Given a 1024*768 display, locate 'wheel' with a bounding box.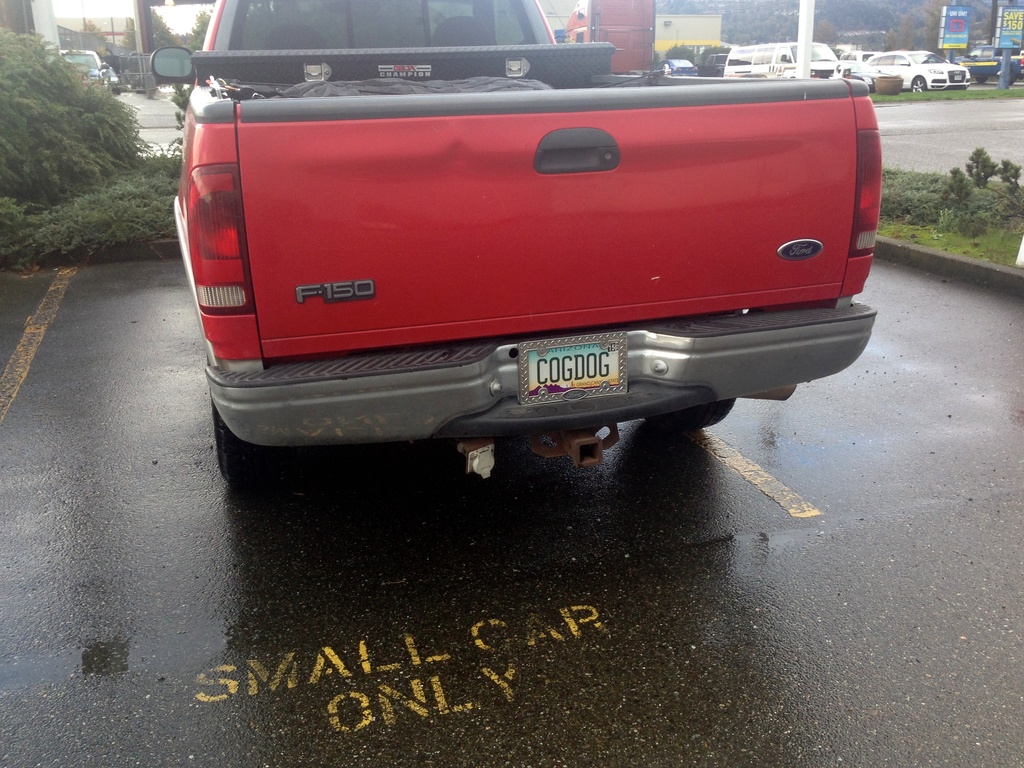
Located: locate(908, 73, 927, 93).
